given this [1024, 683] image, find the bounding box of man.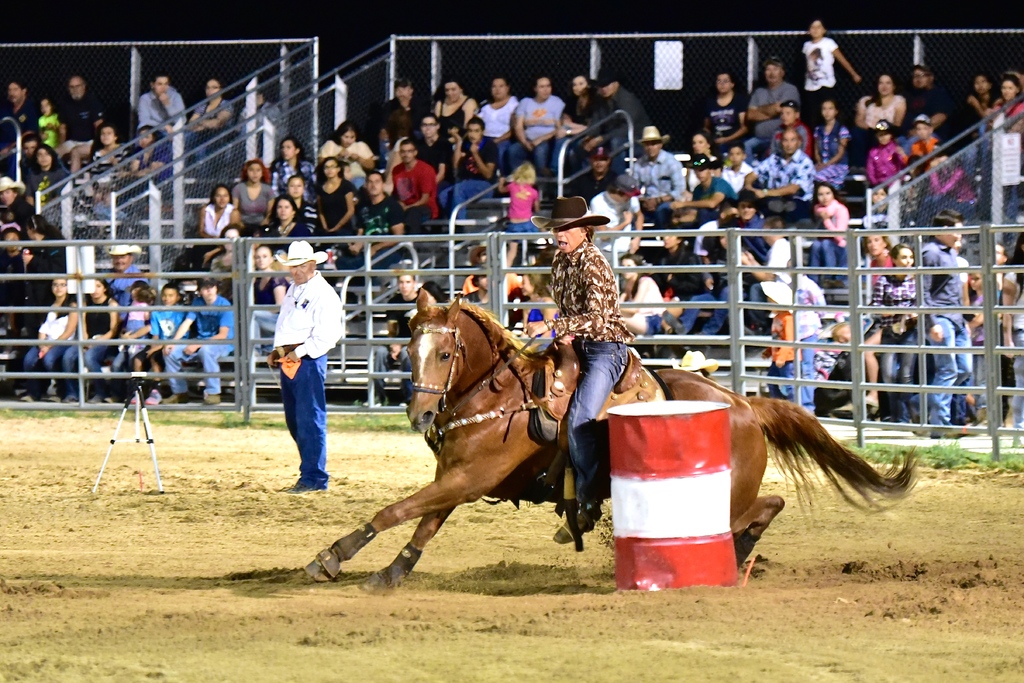
crop(441, 118, 511, 217).
